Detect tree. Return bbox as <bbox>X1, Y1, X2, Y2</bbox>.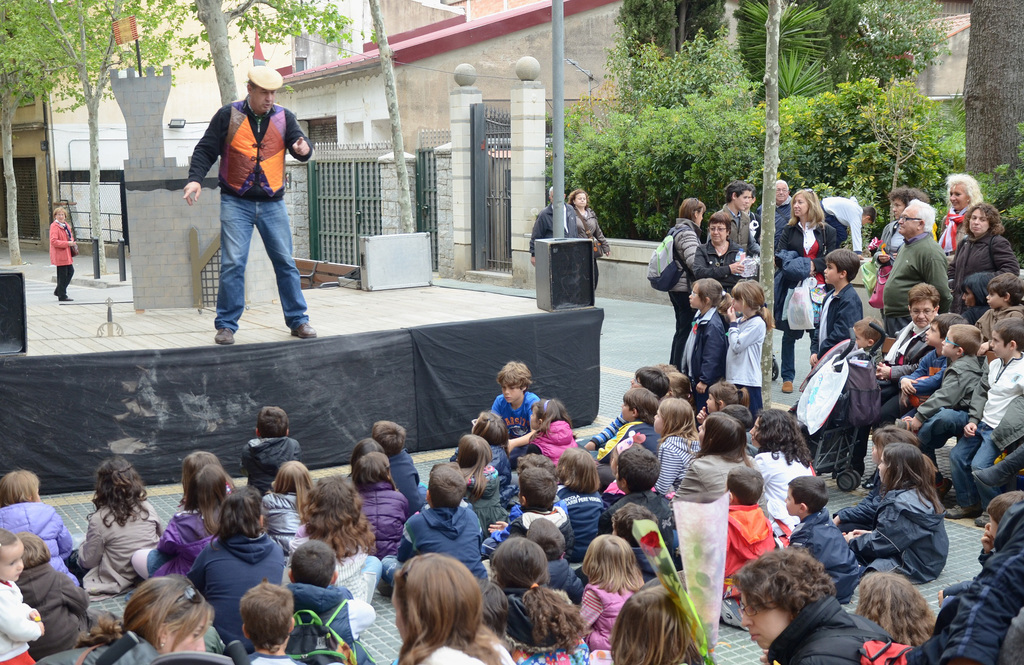
<bbox>612, 0, 741, 106</bbox>.
